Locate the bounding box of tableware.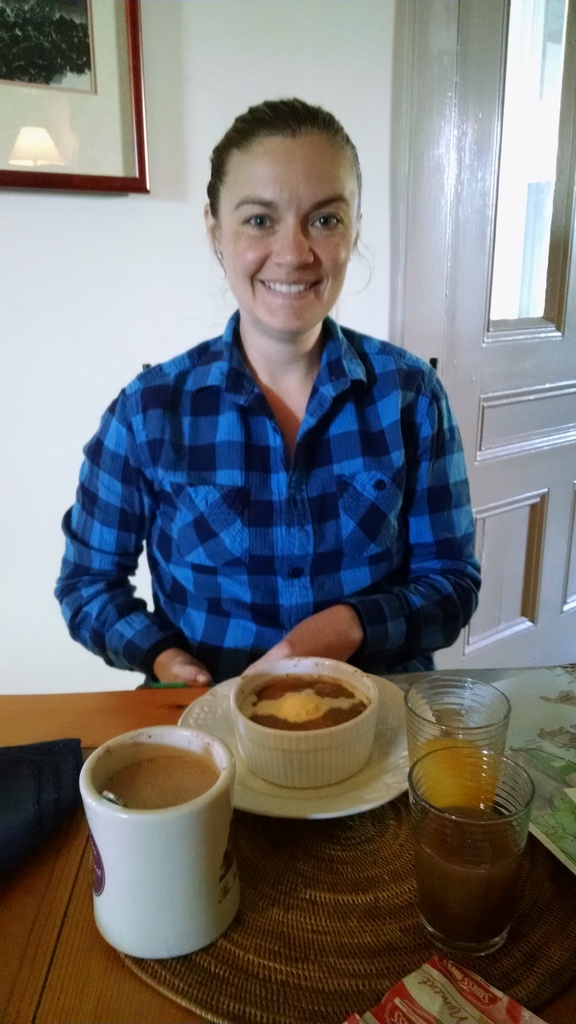
Bounding box: left=68, top=703, right=249, bottom=946.
